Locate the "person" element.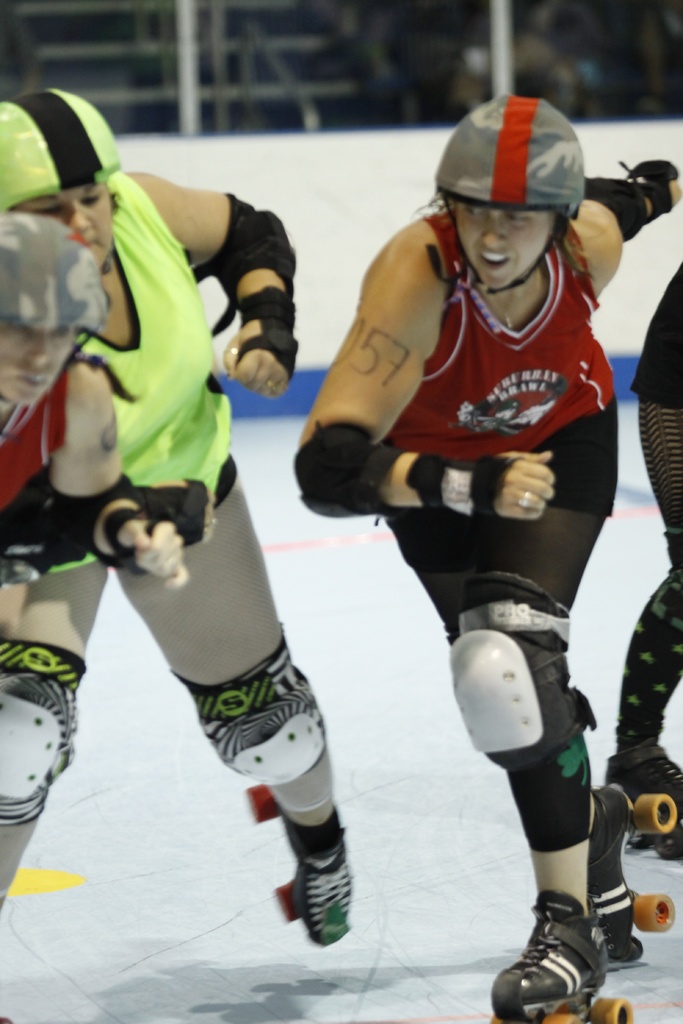
Element bbox: (left=0, top=195, right=125, bottom=666).
